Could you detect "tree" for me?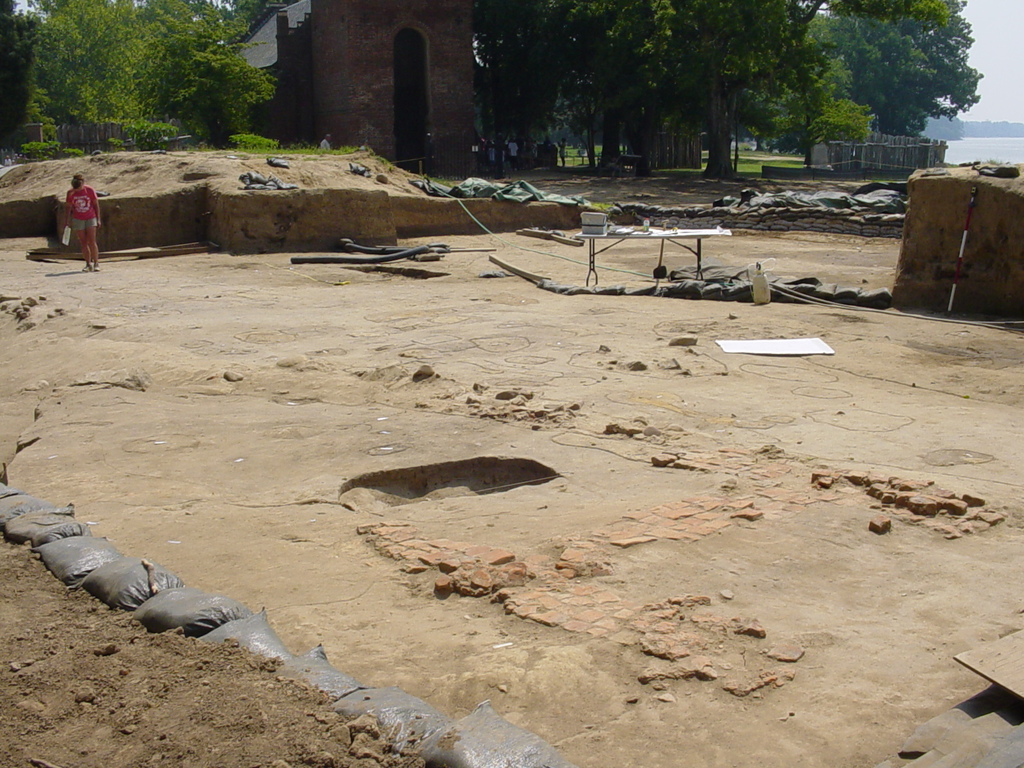
Detection result: (631,0,824,184).
